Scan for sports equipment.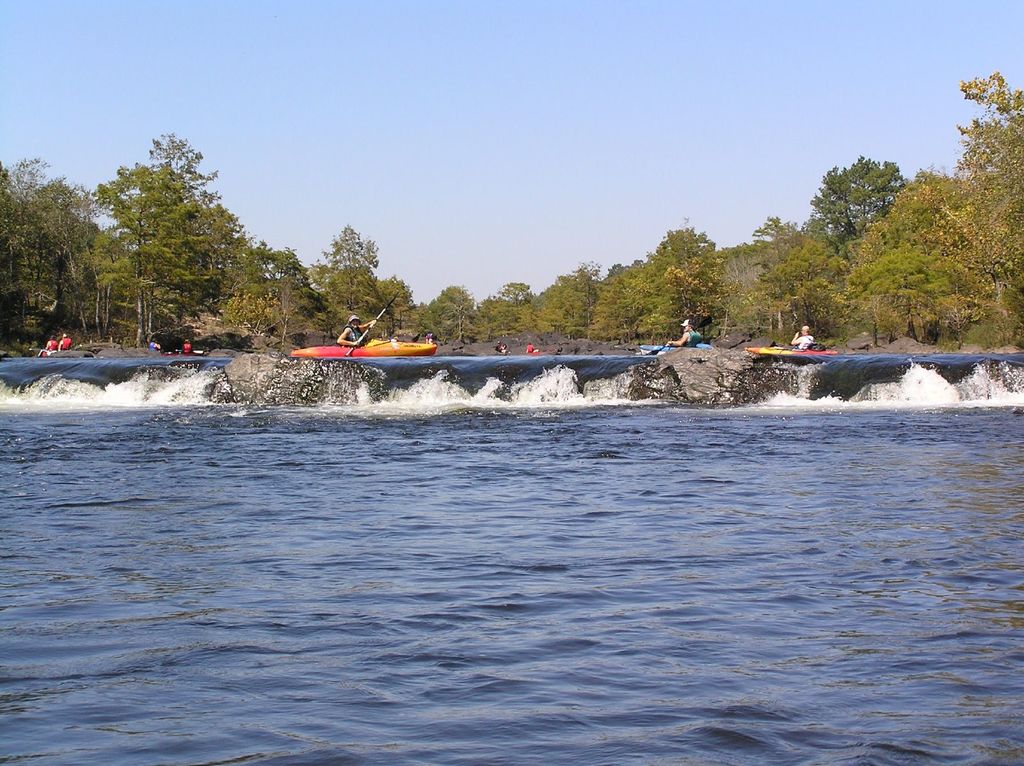
Scan result: {"left": 292, "top": 337, "right": 438, "bottom": 361}.
